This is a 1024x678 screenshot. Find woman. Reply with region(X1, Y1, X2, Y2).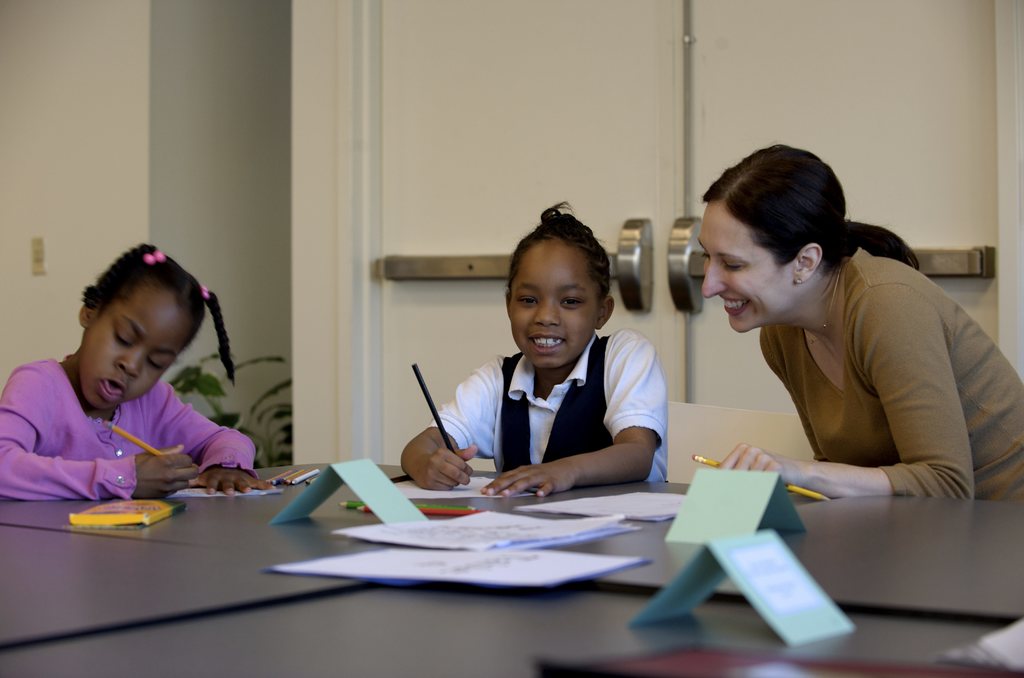
region(675, 161, 1007, 520).
